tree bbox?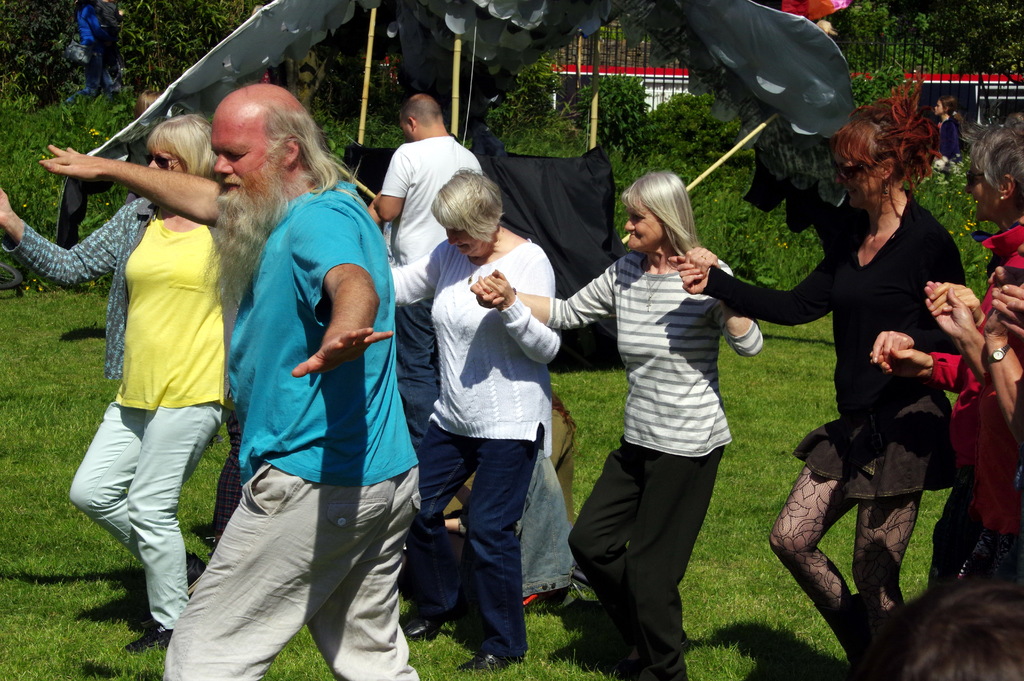
{"left": 0, "top": 0, "right": 274, "bottom": 240}
